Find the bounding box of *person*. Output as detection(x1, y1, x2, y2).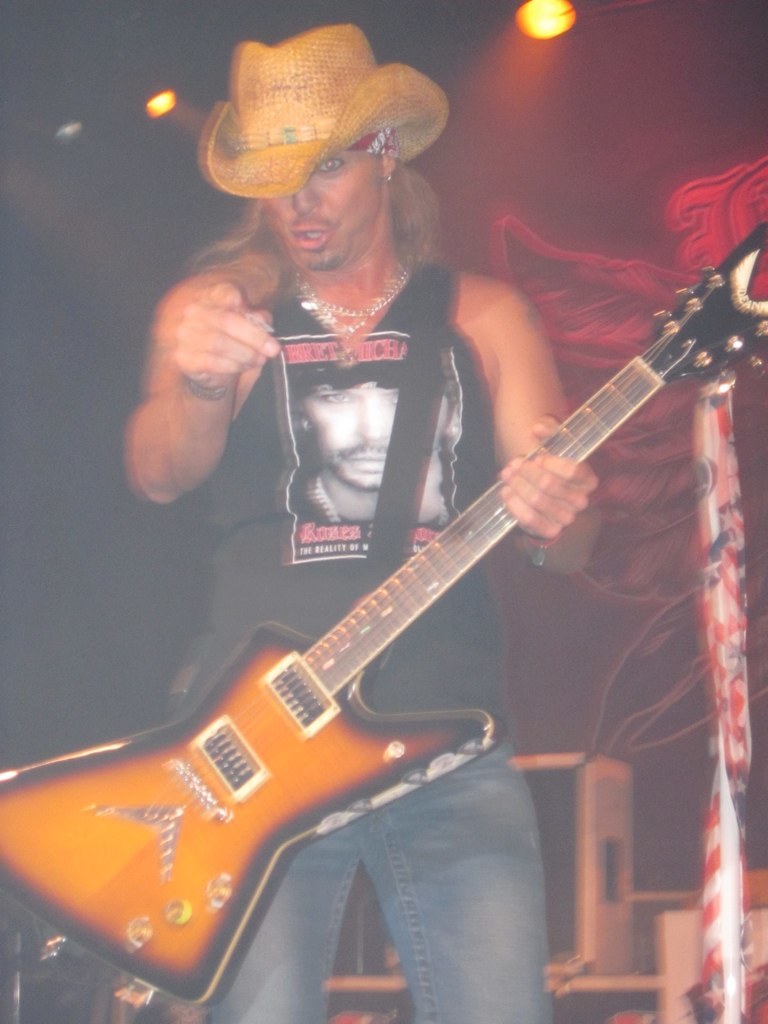
detection(126, 19, 599, 1023).
